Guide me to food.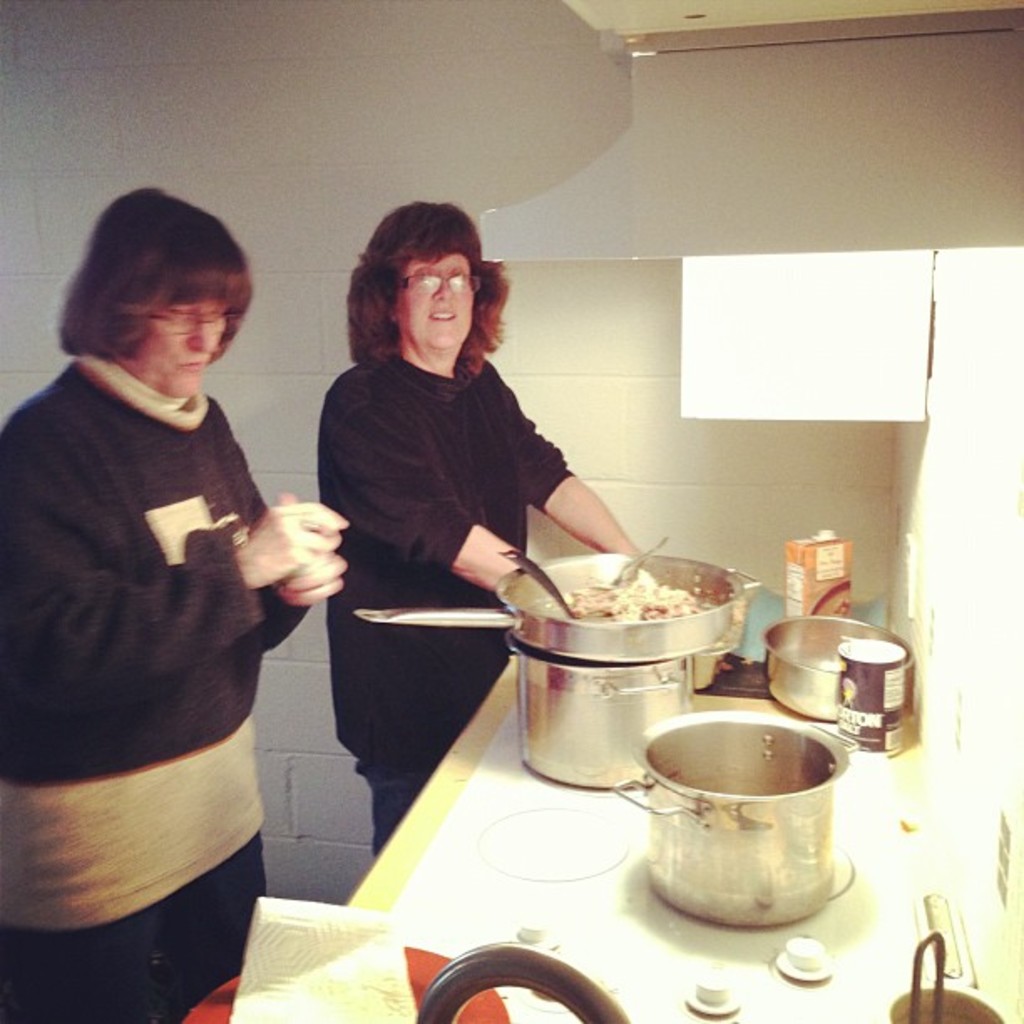
Guidance: left=566, top=562, right=703, bottom=621.
